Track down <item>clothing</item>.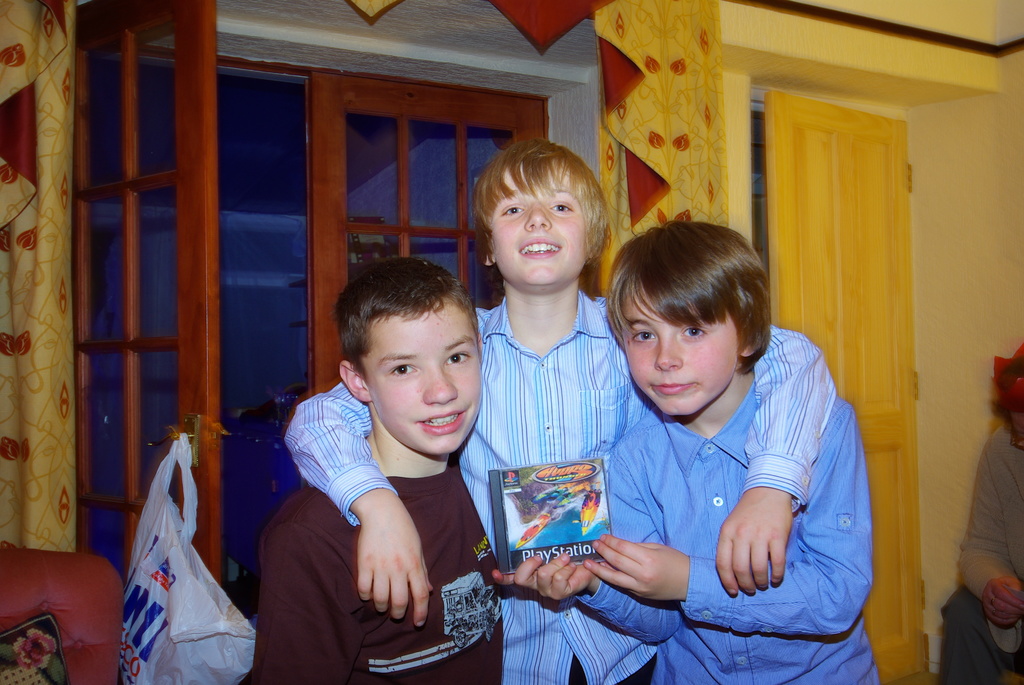
Tracked to bbox=(938, 432, 1023, 684).
